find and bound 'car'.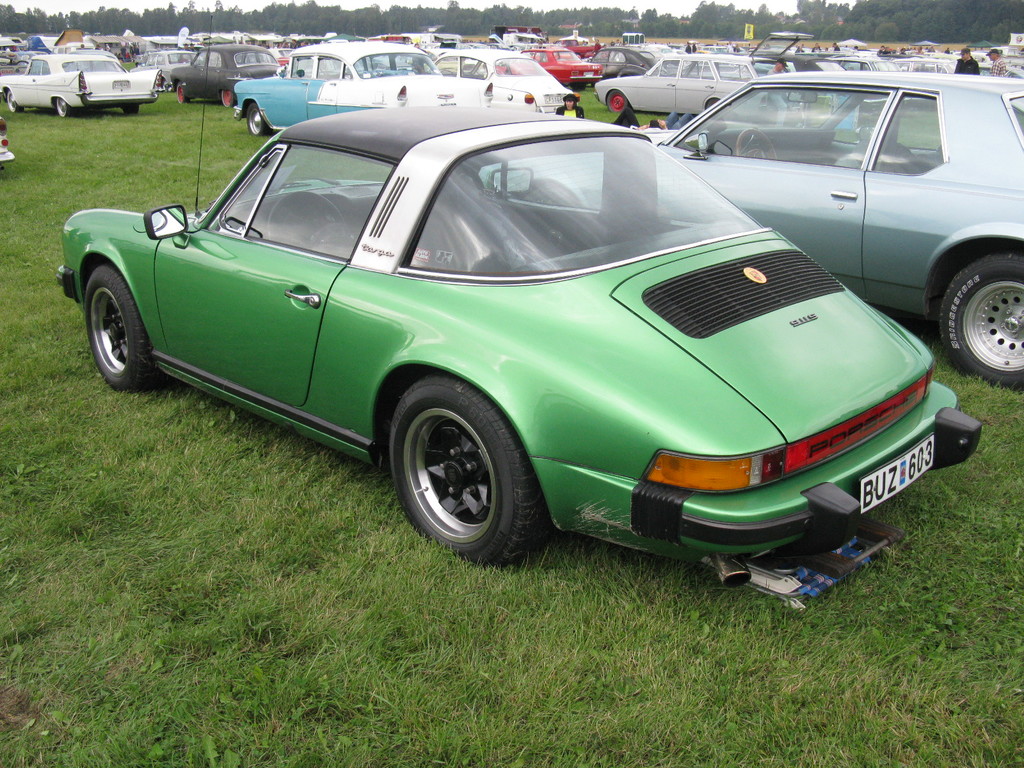
Bound: rect(473, 65, 1023, 385).
